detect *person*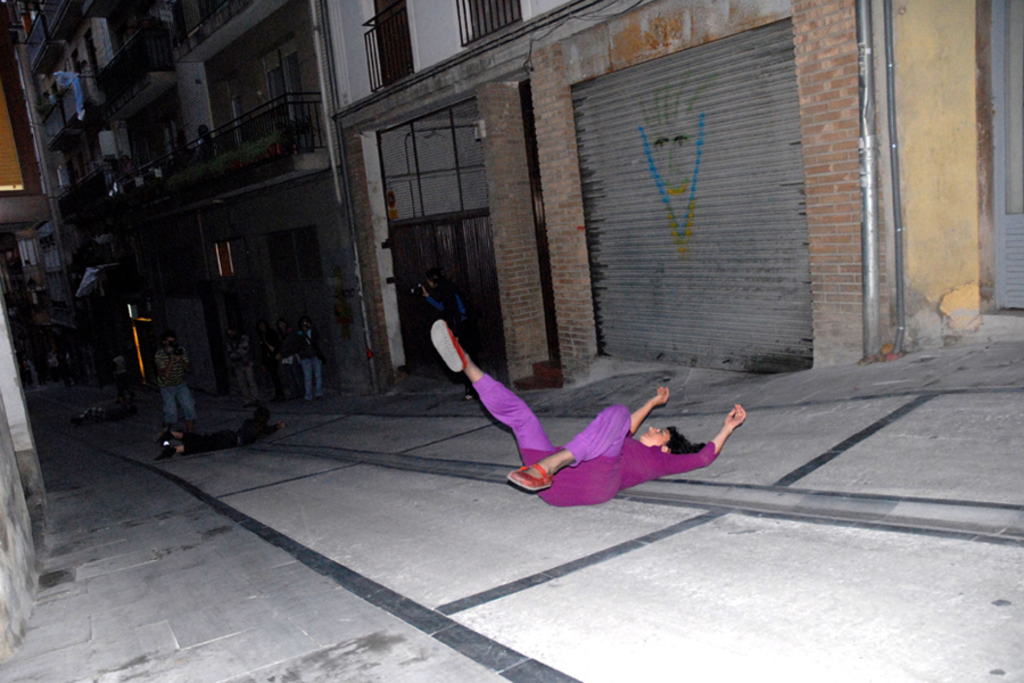
crop(292, 315, 321, 400)
